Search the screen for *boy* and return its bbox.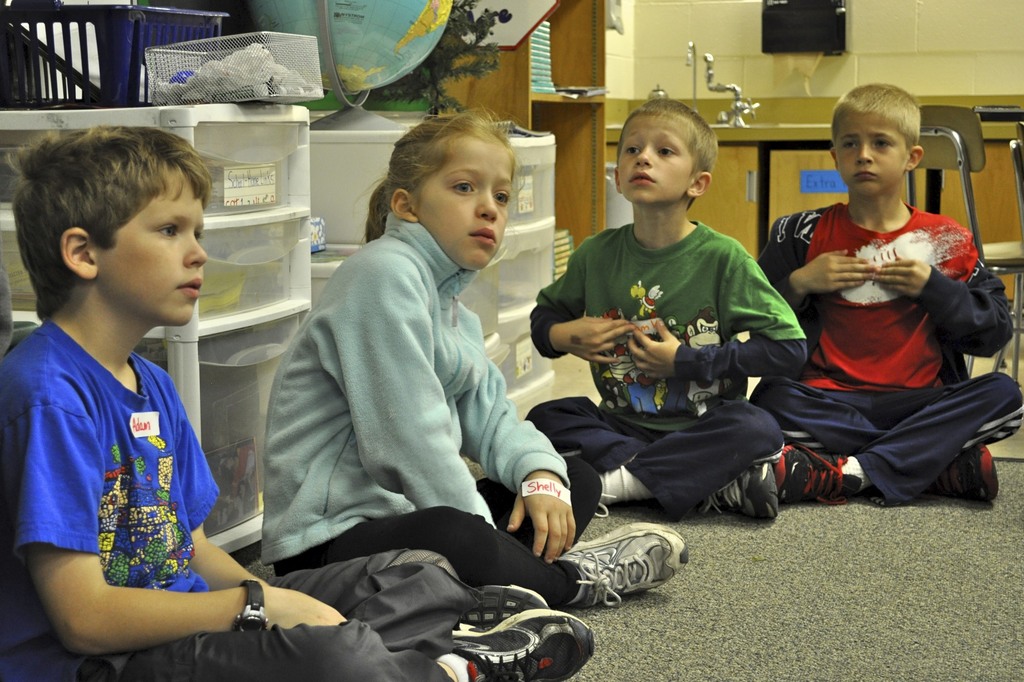
Found: <bbox>0, 125, 596, 681</bbox>.
